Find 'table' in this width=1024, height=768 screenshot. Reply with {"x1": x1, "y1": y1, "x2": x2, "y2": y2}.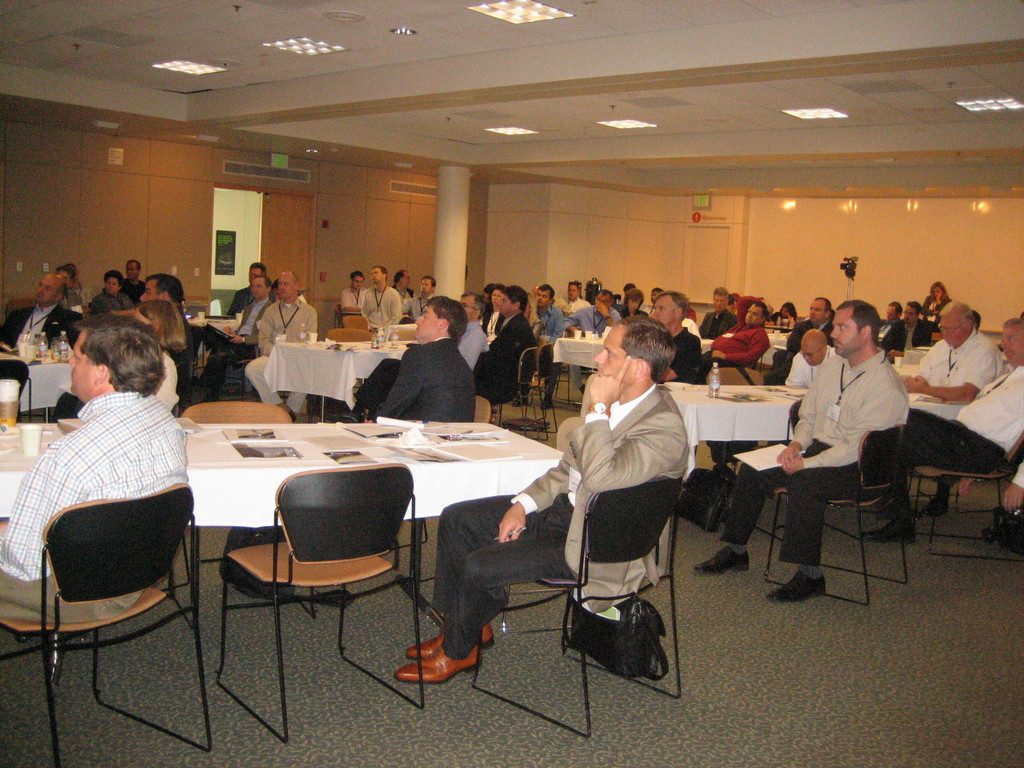
{"x1": 261, "y1": 339, "x2": 423, "y2": 424}.
